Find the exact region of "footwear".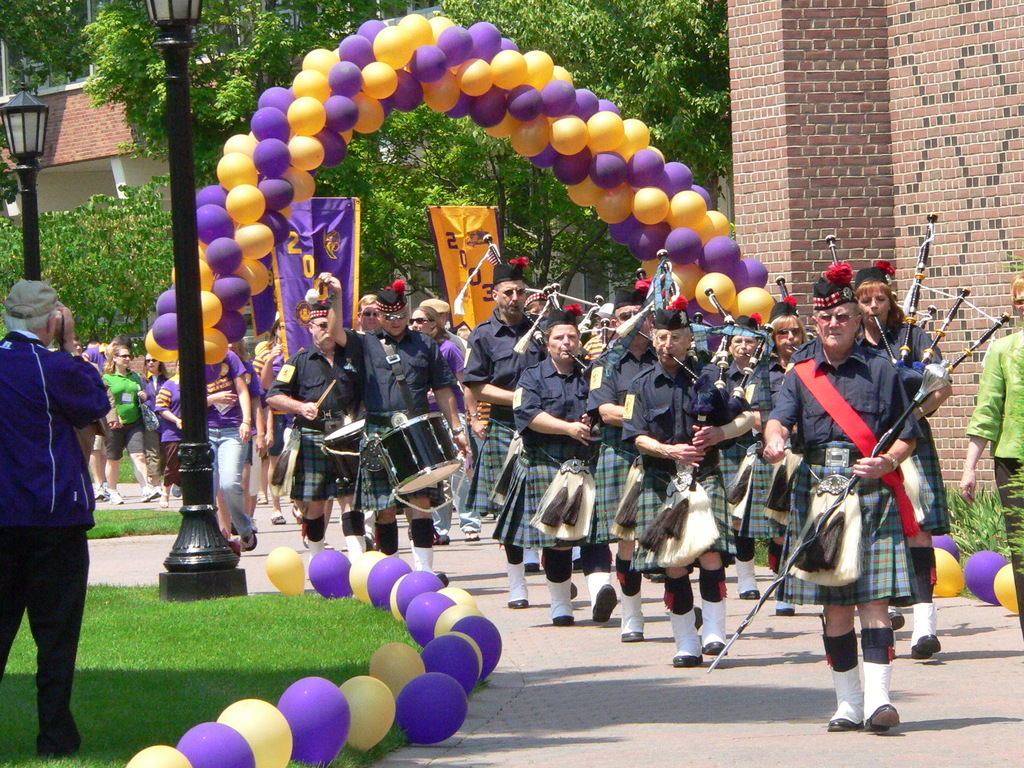
Exact region: l=141, t=483, r=160, b=502.
